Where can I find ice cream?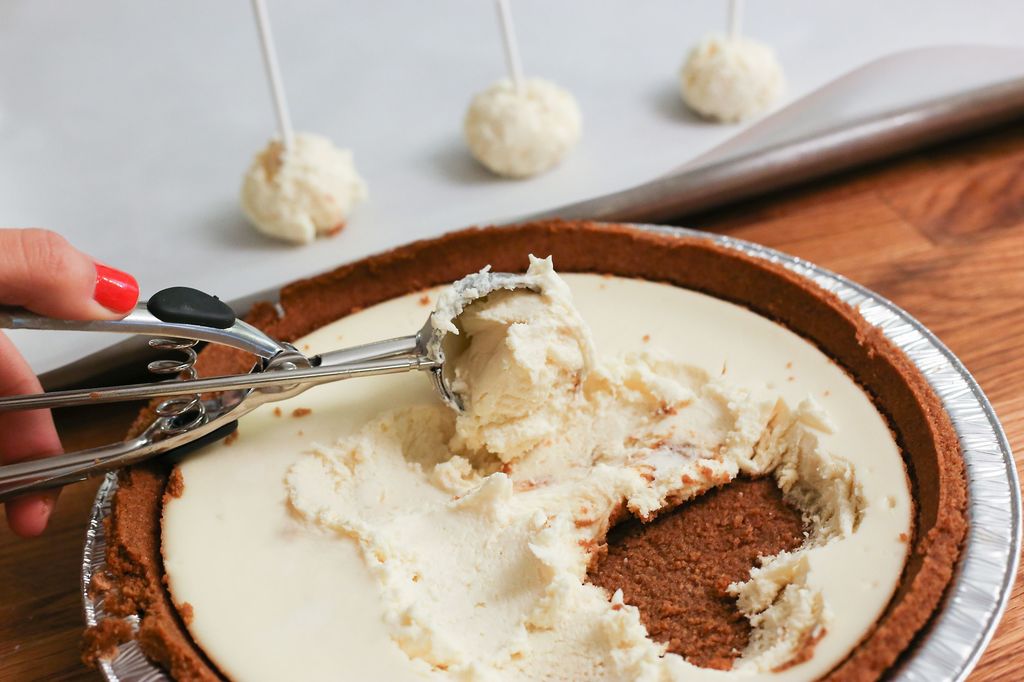
You can find it at [459, 71, 591, 187].
